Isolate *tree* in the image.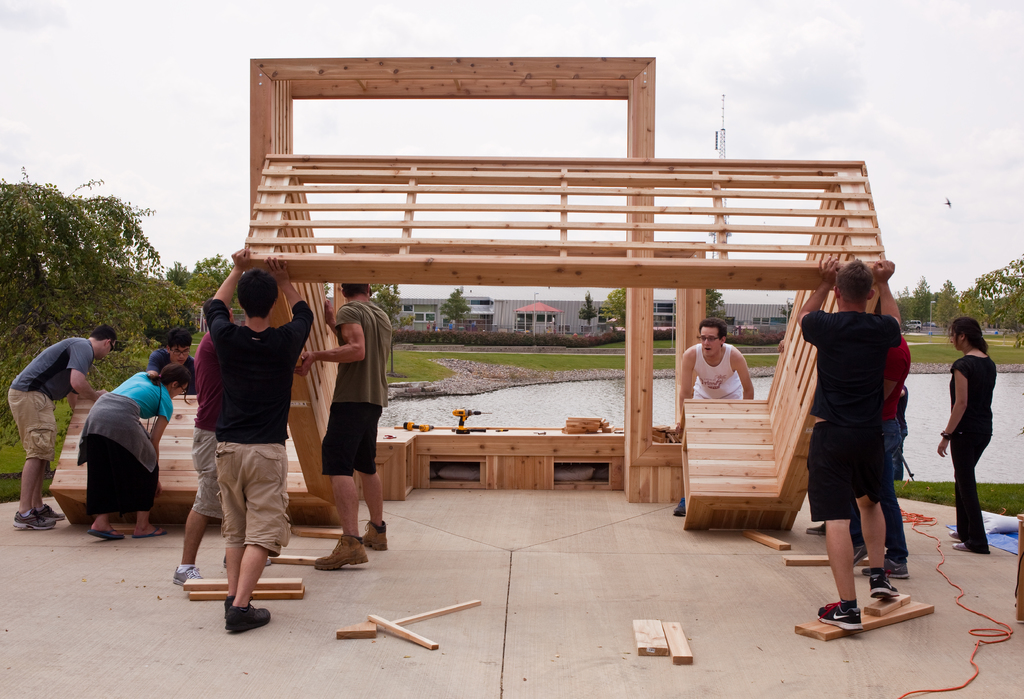
Isolated region: [185,250,240,309].
